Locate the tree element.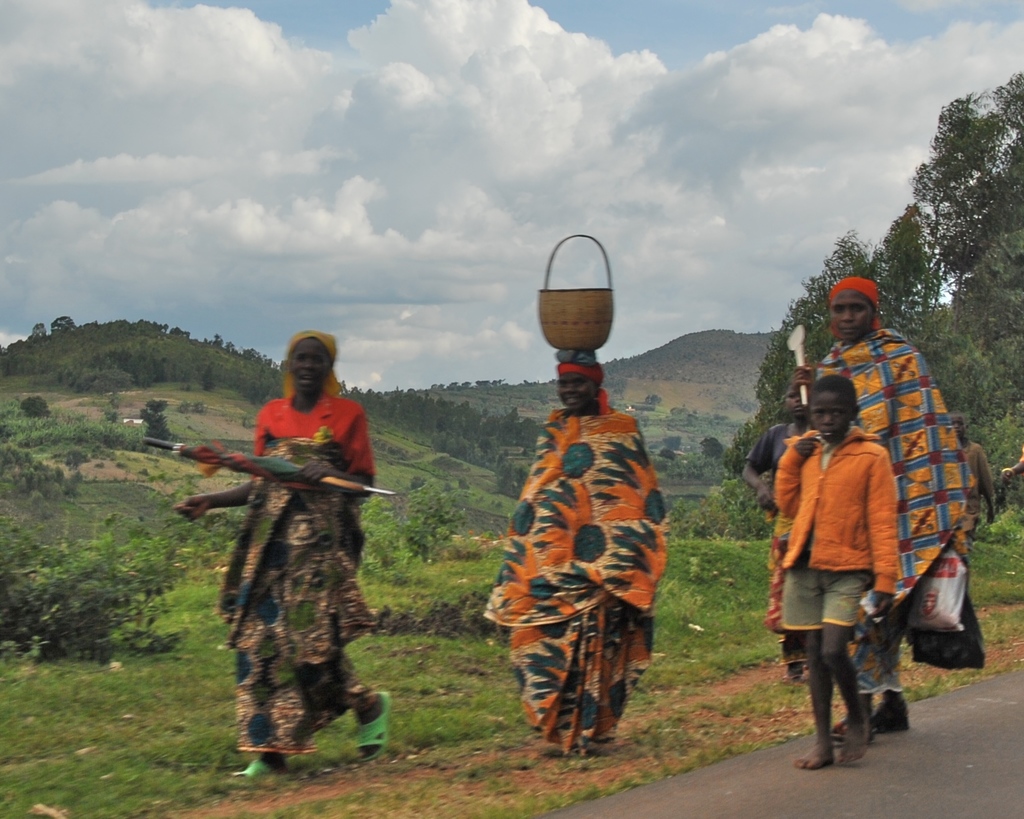
Element bbox: box(22, 392, 47, 412).
